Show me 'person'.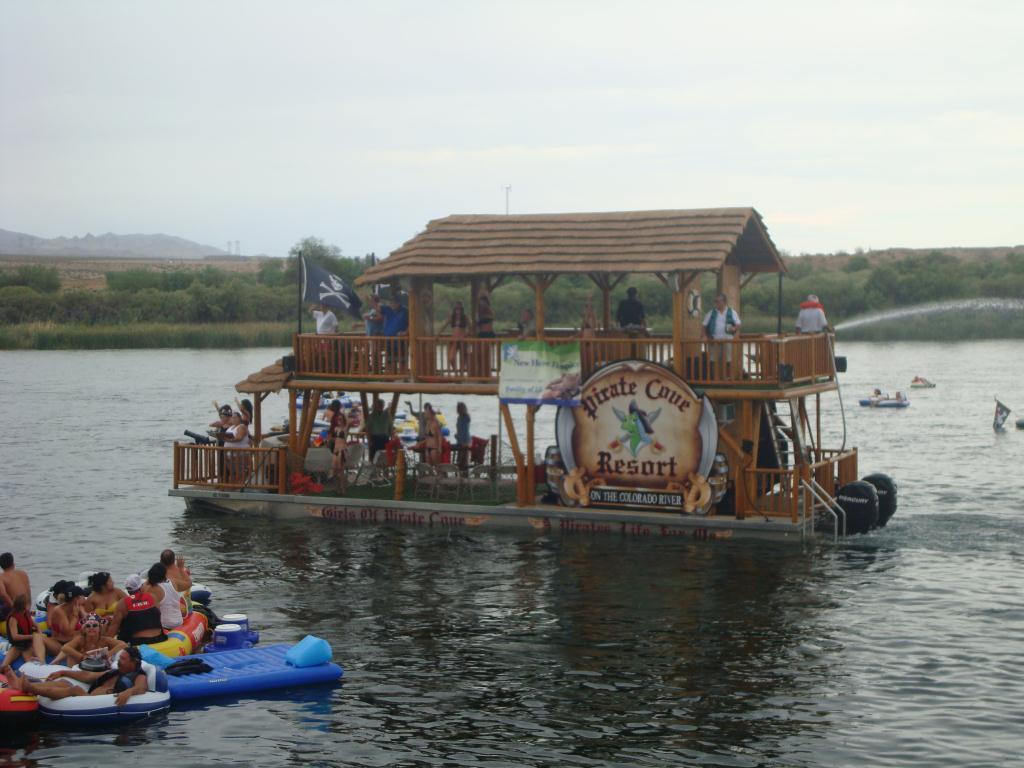
'person' is here: bbox=(84, 570, 121, 619).
